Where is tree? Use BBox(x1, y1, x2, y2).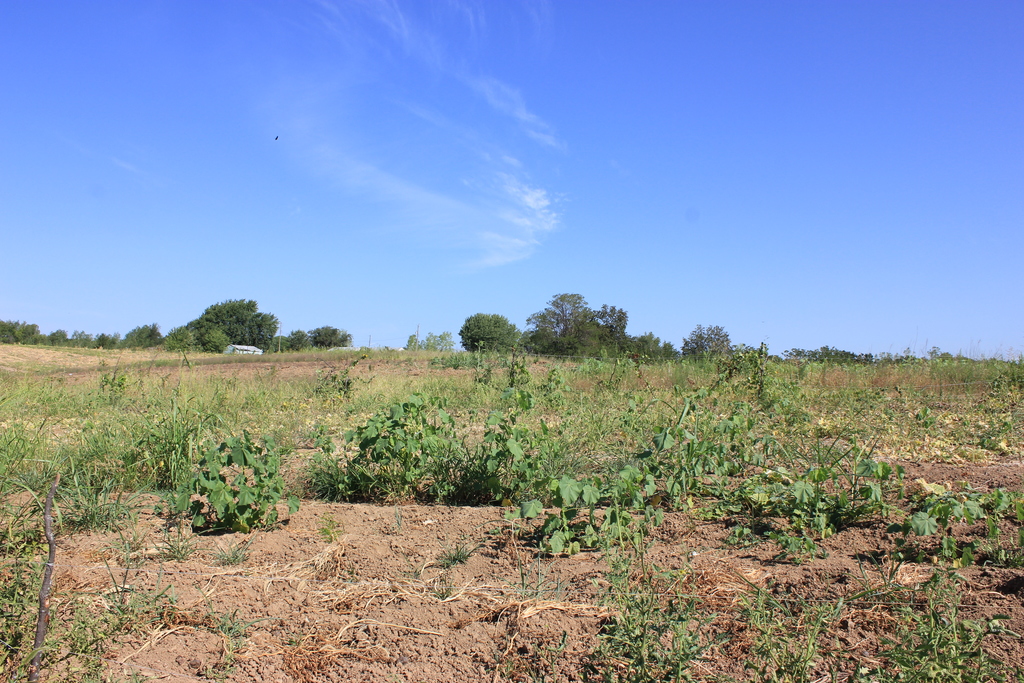
BBox(416, 329, 460, 357).
